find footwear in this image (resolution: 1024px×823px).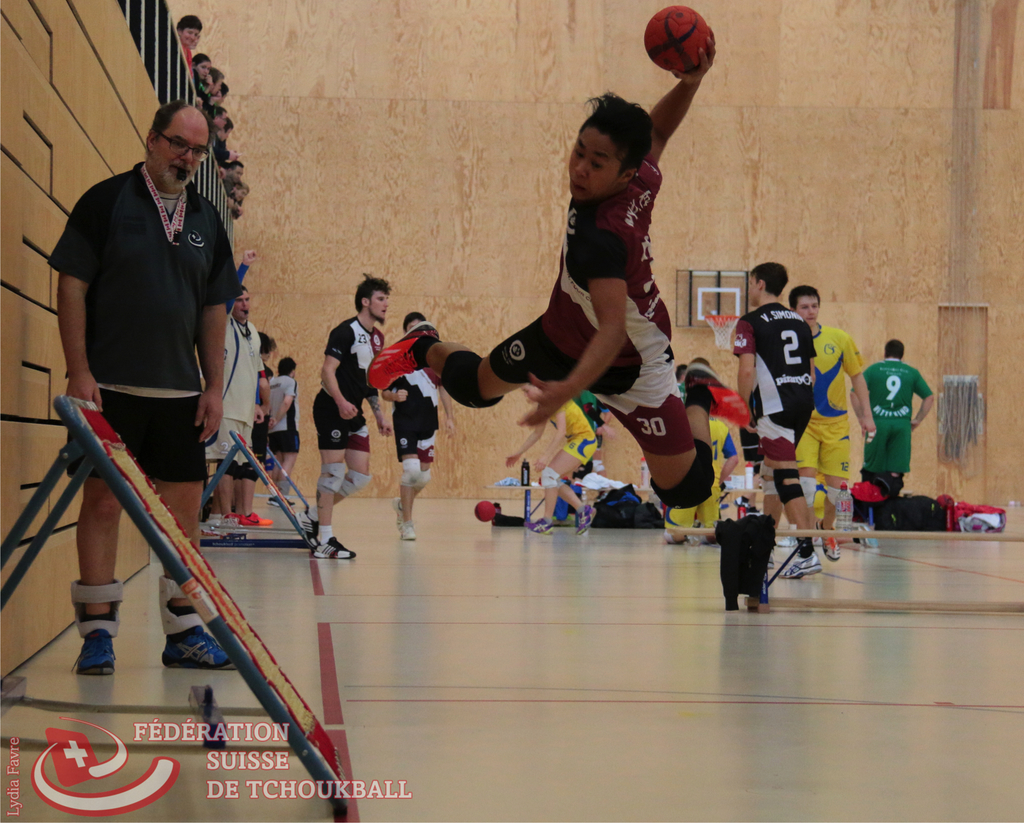
box=[303, 535, 357, 564].
